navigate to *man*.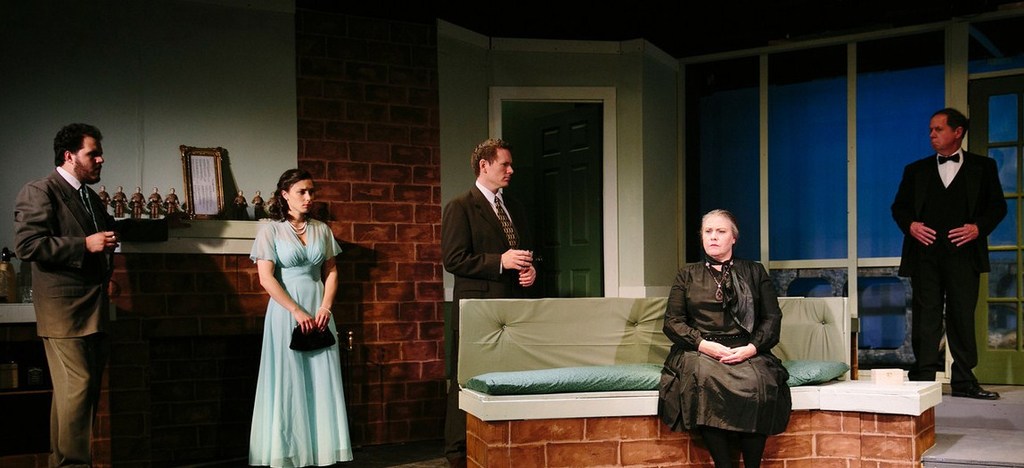
Navigation target: <region>882, 106, 1015, 403</region>.
